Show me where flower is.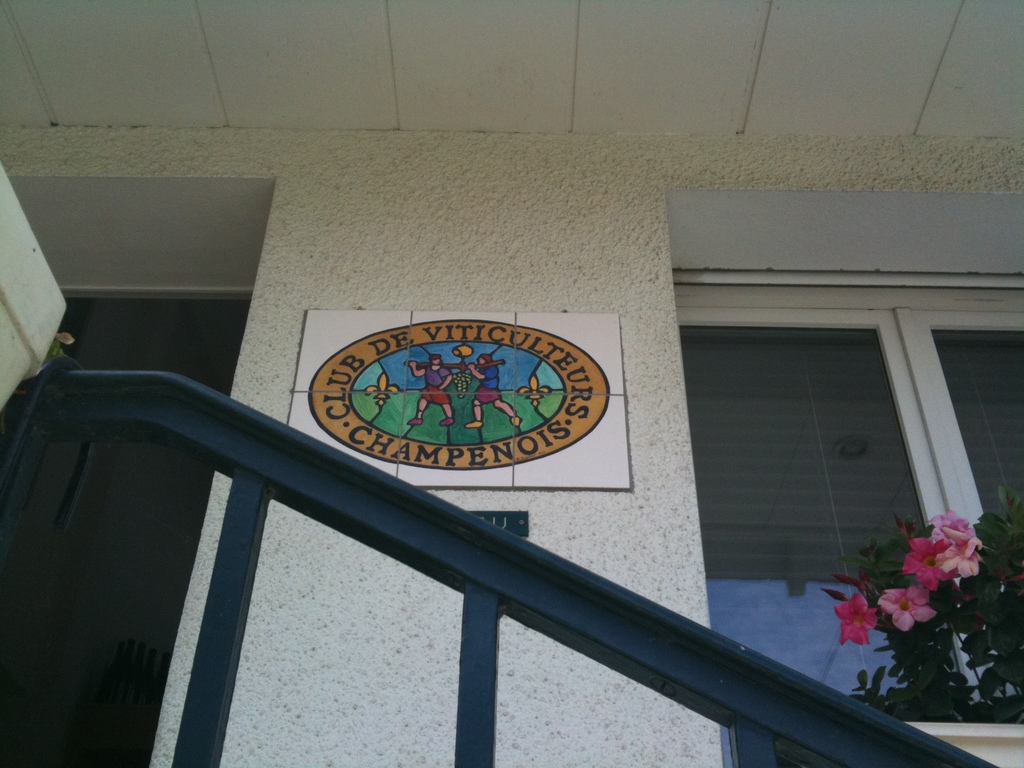
flower is at BBox(834, 593, 882, 646).
